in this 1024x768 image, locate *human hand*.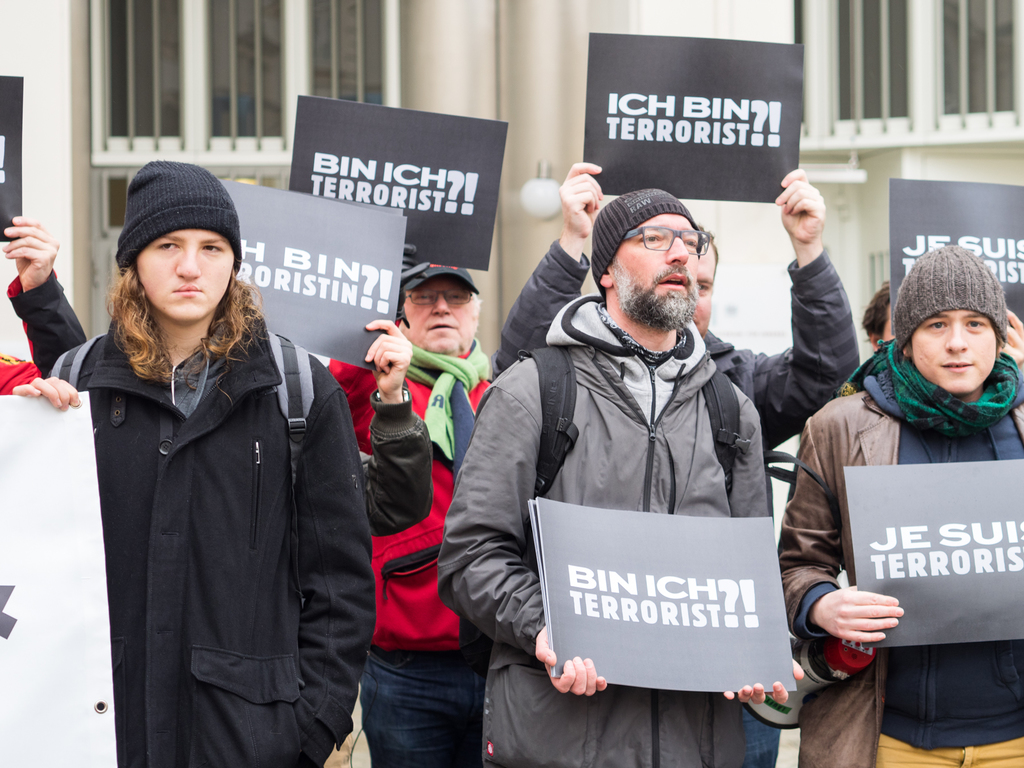
Bounding box: {"x1": 720, "y1": 659, "x2": 808, "y2": 709}.
